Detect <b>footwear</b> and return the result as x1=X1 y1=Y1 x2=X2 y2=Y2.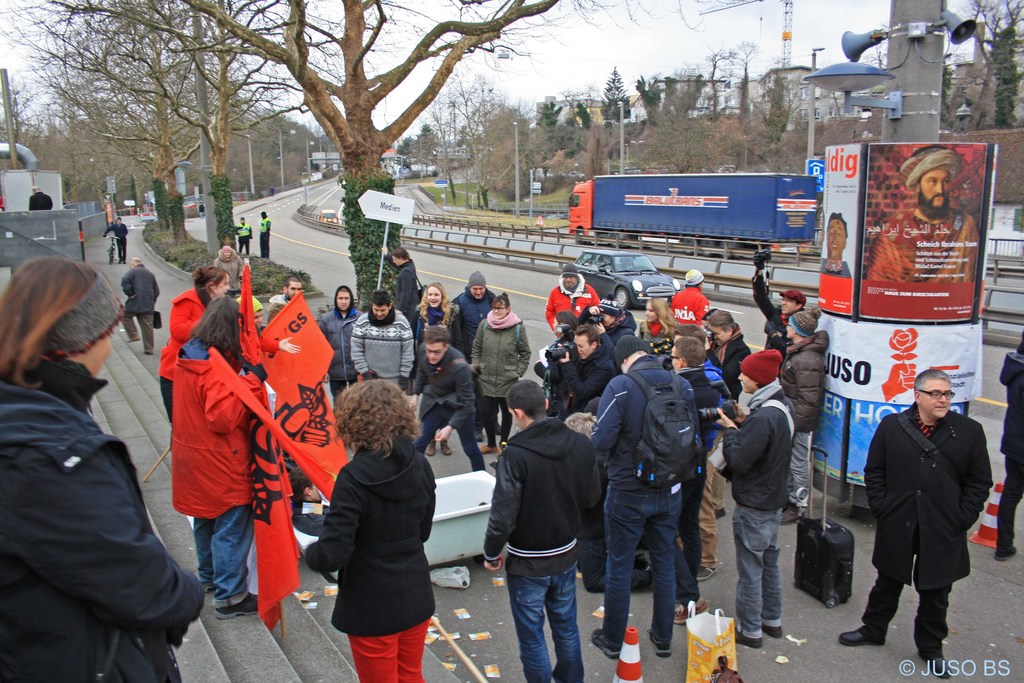
x1=645 y1=626 x2=674 y2=661.
